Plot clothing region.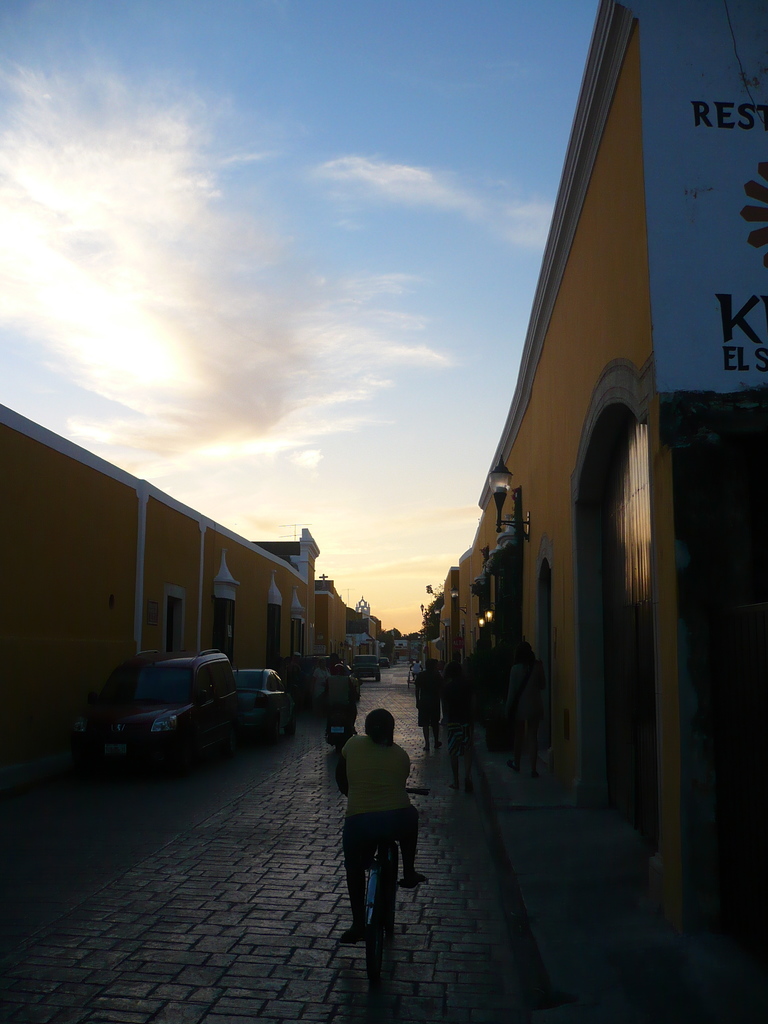
Plotted at pyautogui.locateOnScreen(336, 671, 360, 712).
